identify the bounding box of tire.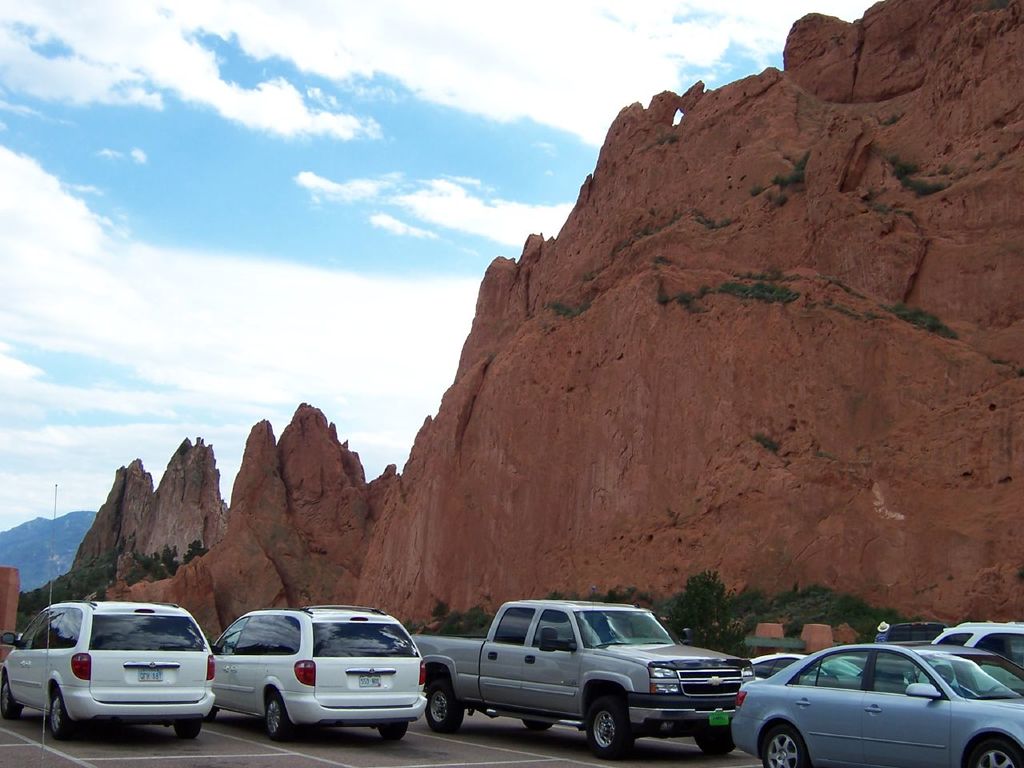
(424,673,466,738).
